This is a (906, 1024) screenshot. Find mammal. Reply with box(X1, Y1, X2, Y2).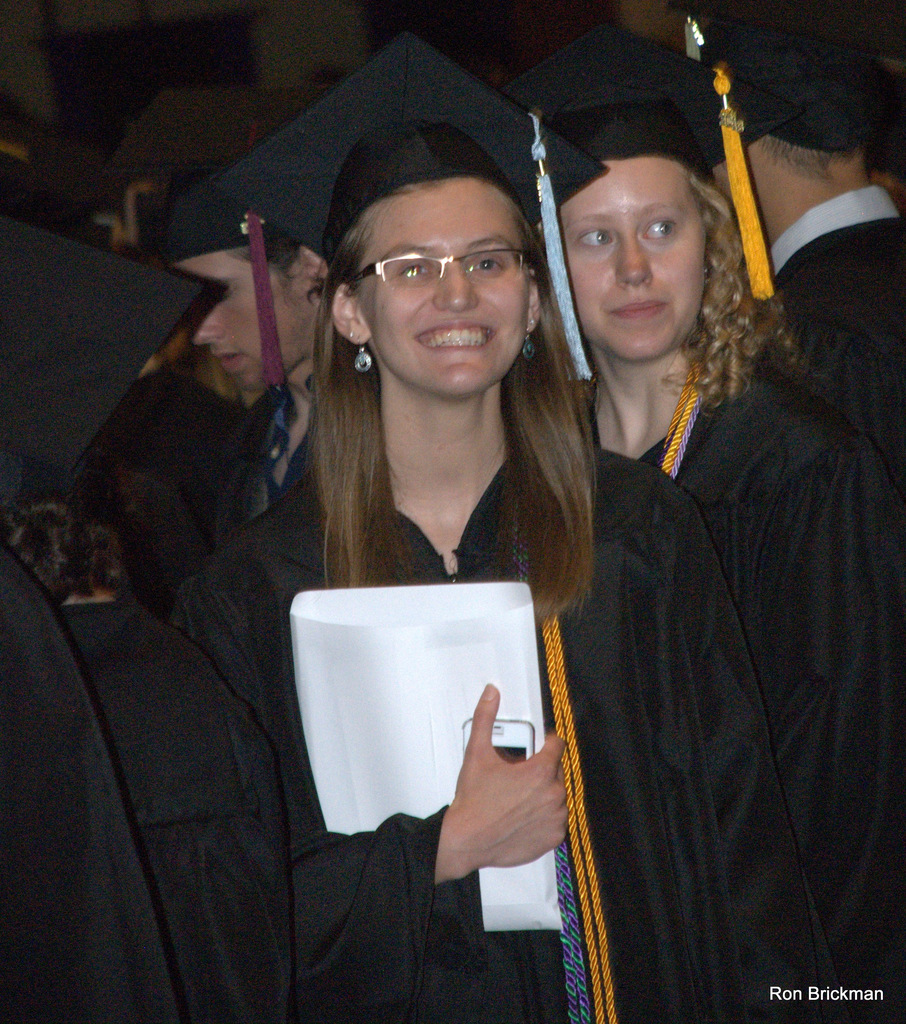
box(171, 26, 855, 1023).
